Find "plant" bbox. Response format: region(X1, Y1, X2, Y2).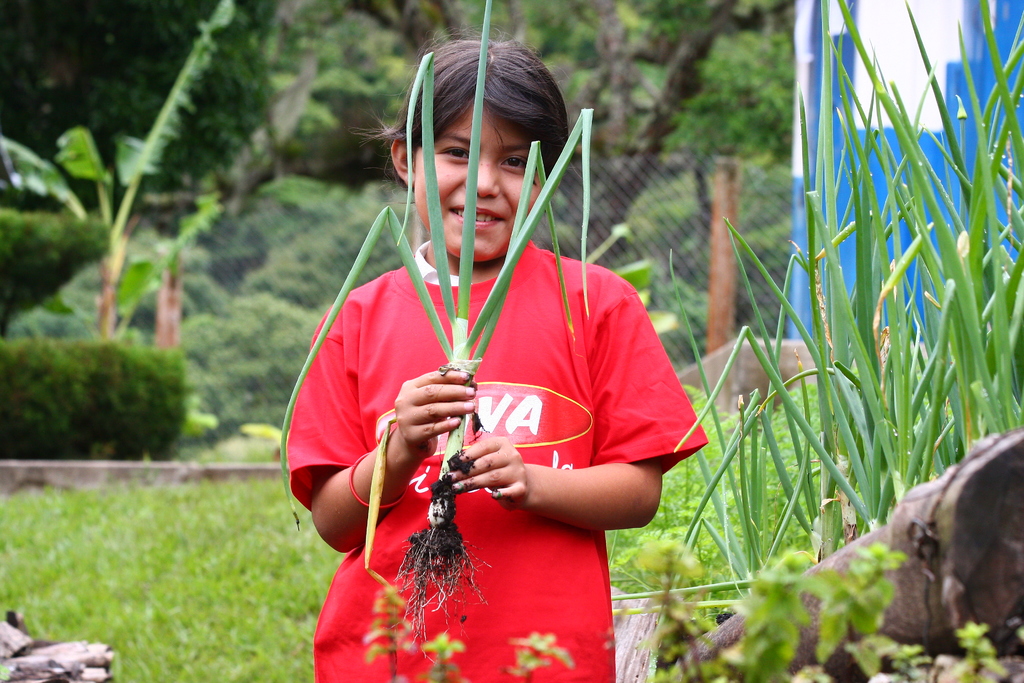
region(276, 0, 596, 662).
